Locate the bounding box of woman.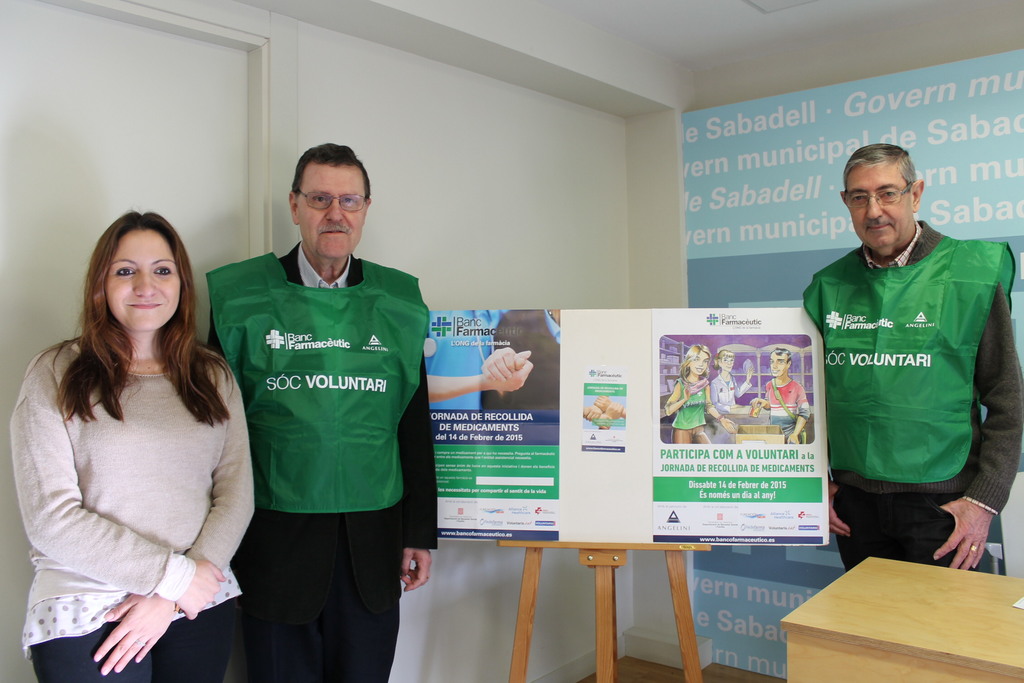
Bounding box: l=663, t=340, r=743, b=441.
